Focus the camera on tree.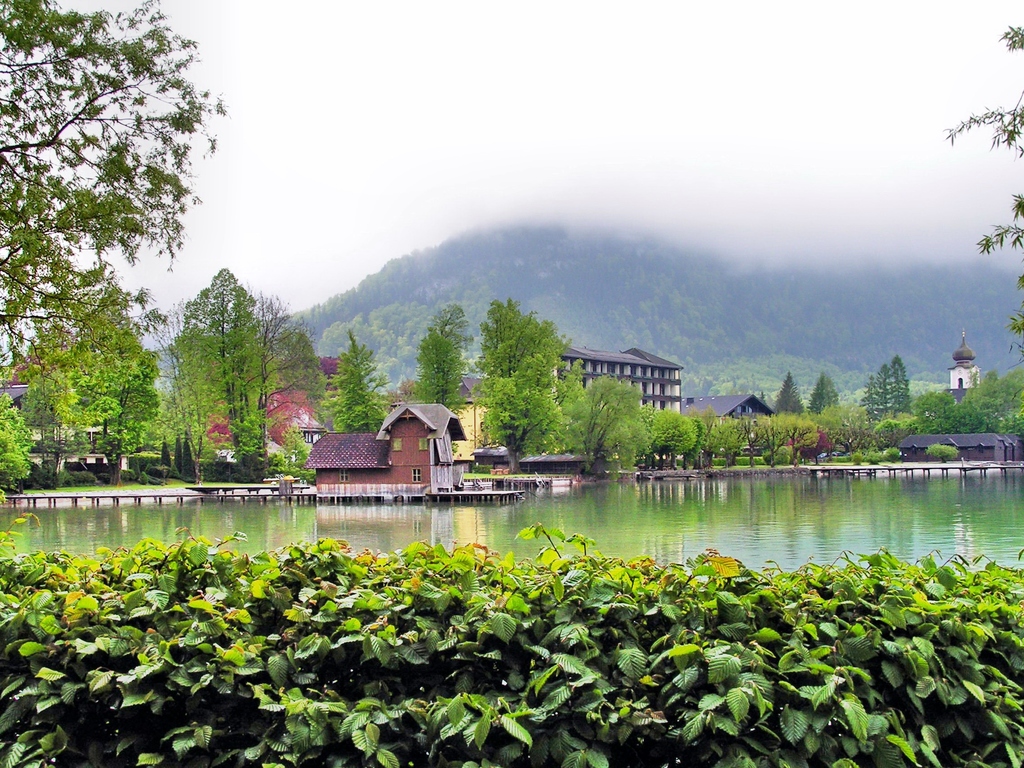
Focus region: (49,317,161,484).
